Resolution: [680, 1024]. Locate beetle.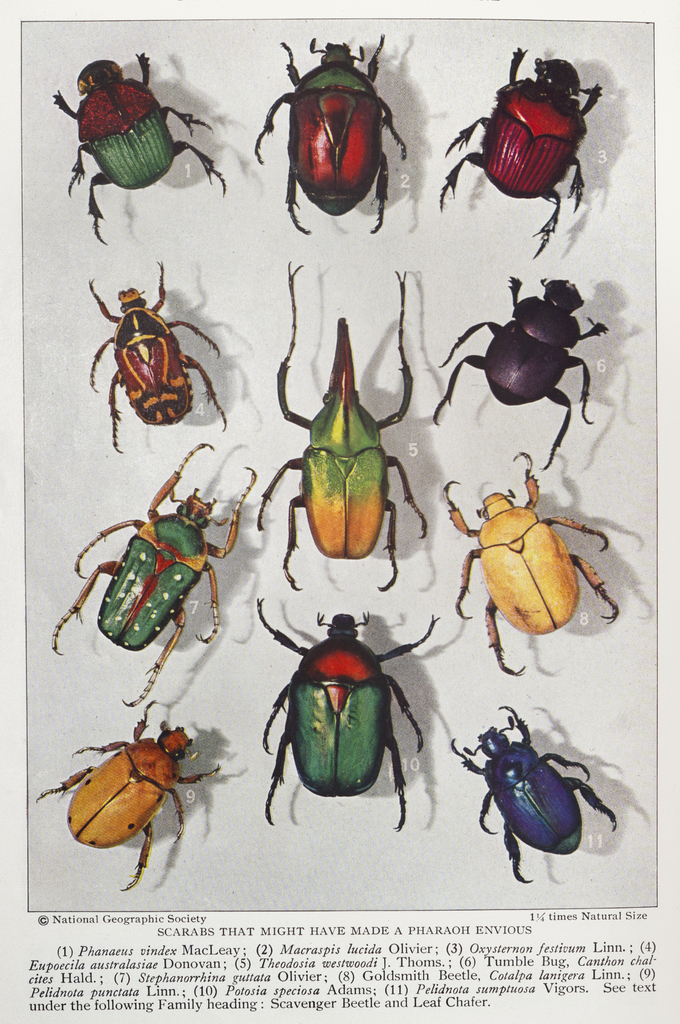
(left=87, top=260, right=231, bottom=456).
